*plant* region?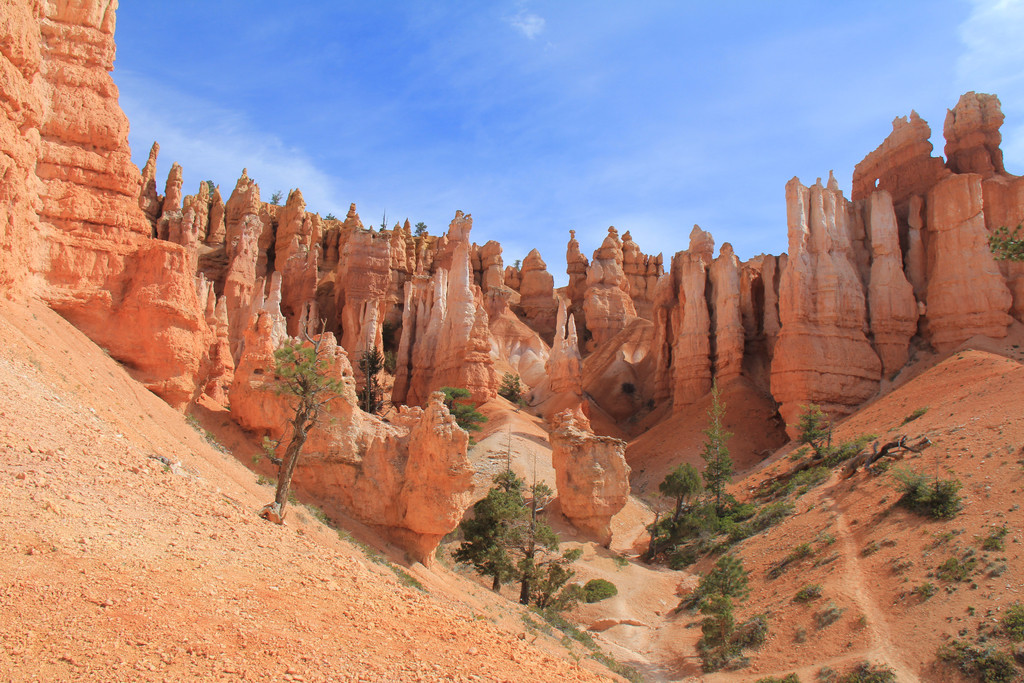
<box>789,580,820,600</box>
